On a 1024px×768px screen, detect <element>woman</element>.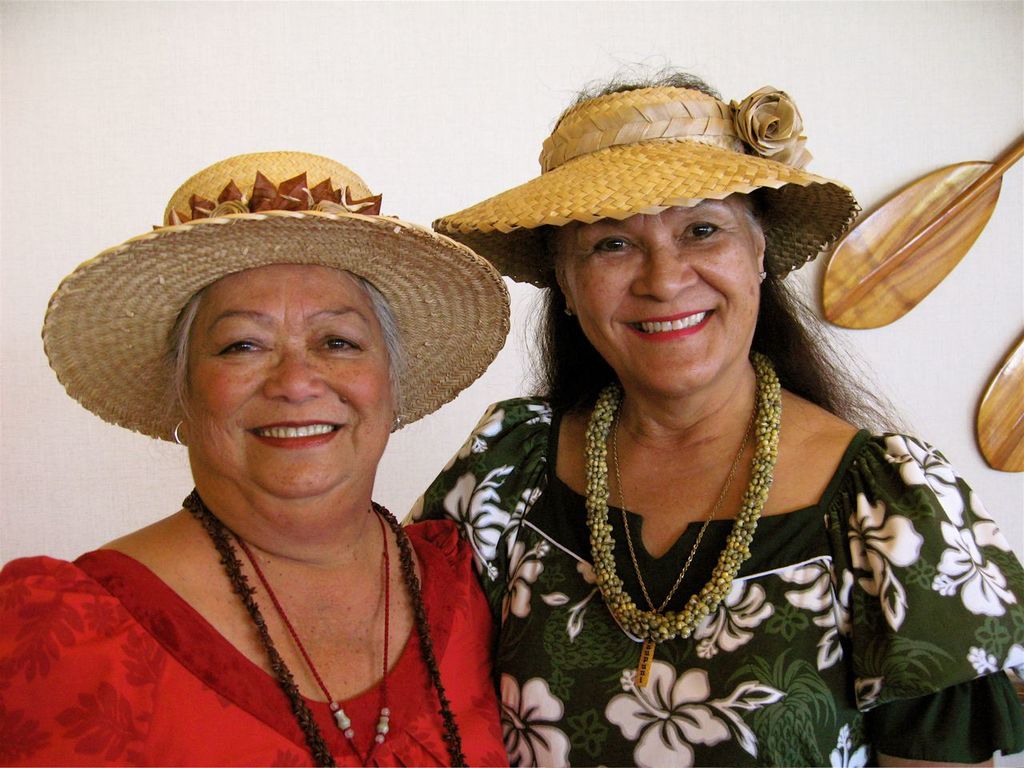
l=410, t=82, r=1023, b=766.
